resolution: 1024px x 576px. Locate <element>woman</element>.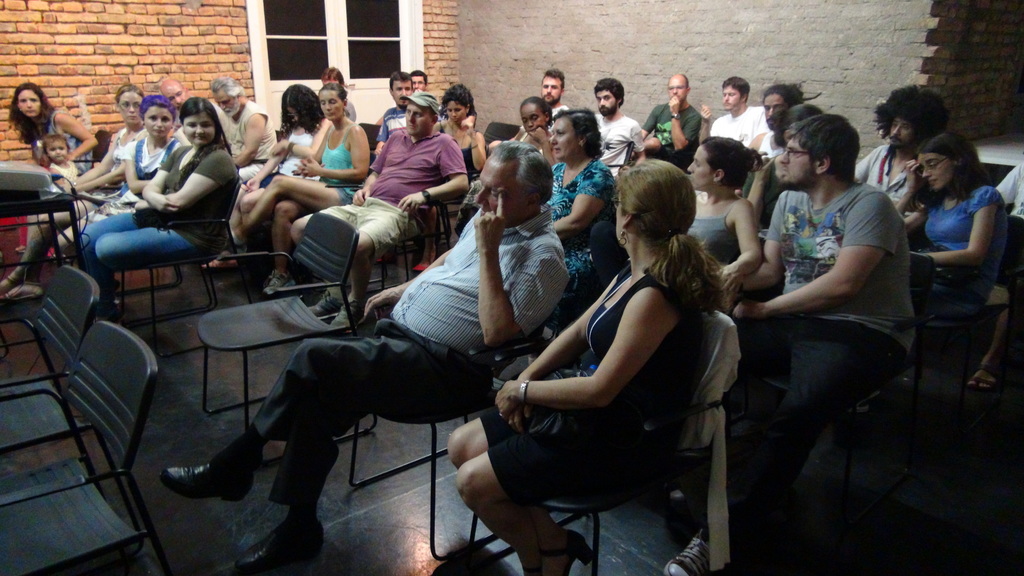
[82, 94, 177, 226].
